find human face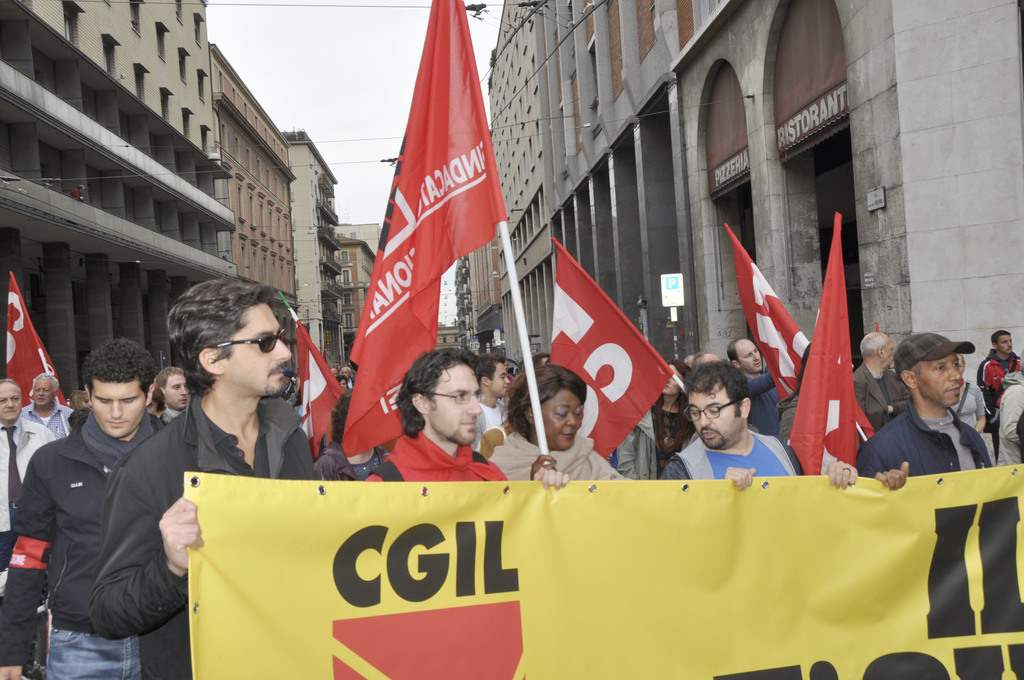
34 380 55 407
